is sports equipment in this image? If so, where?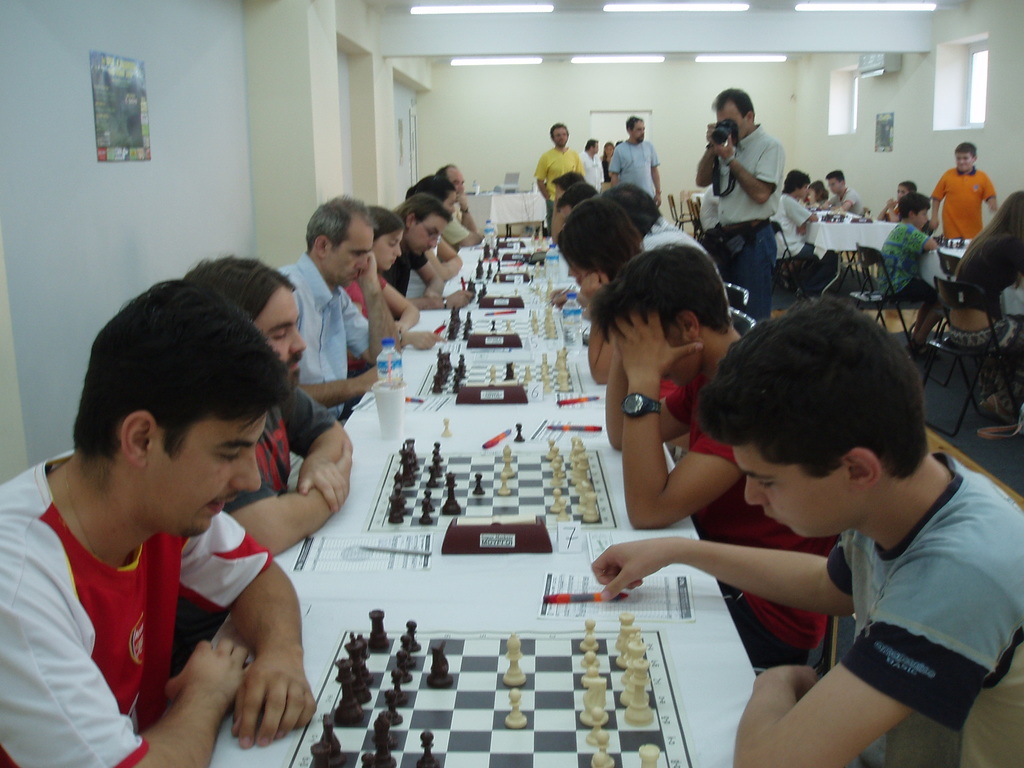
Yes, at [left=436, top=413, right=452, bottom=438].
